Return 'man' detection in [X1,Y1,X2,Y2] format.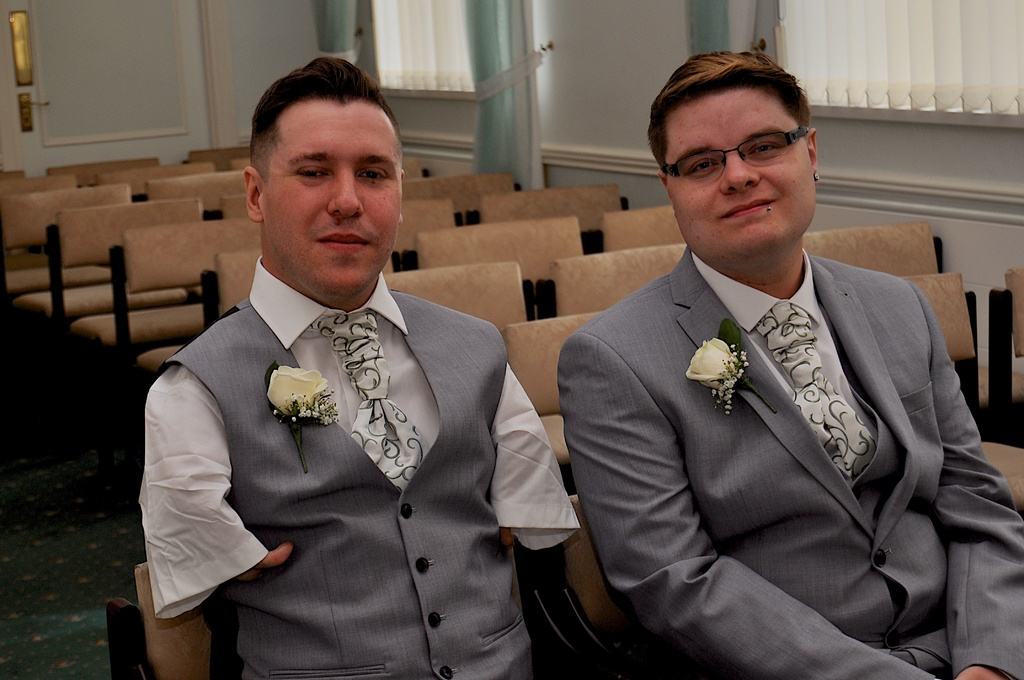
[138,81,548,665].
